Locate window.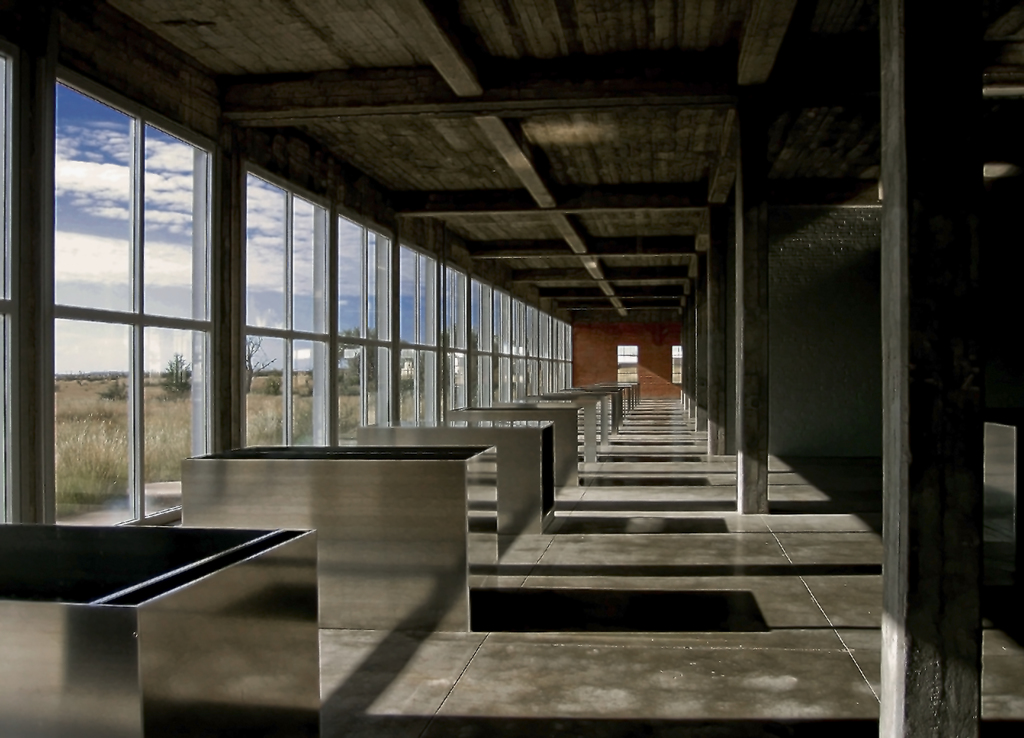
Bounding box: [26, 42, 273, 518].
